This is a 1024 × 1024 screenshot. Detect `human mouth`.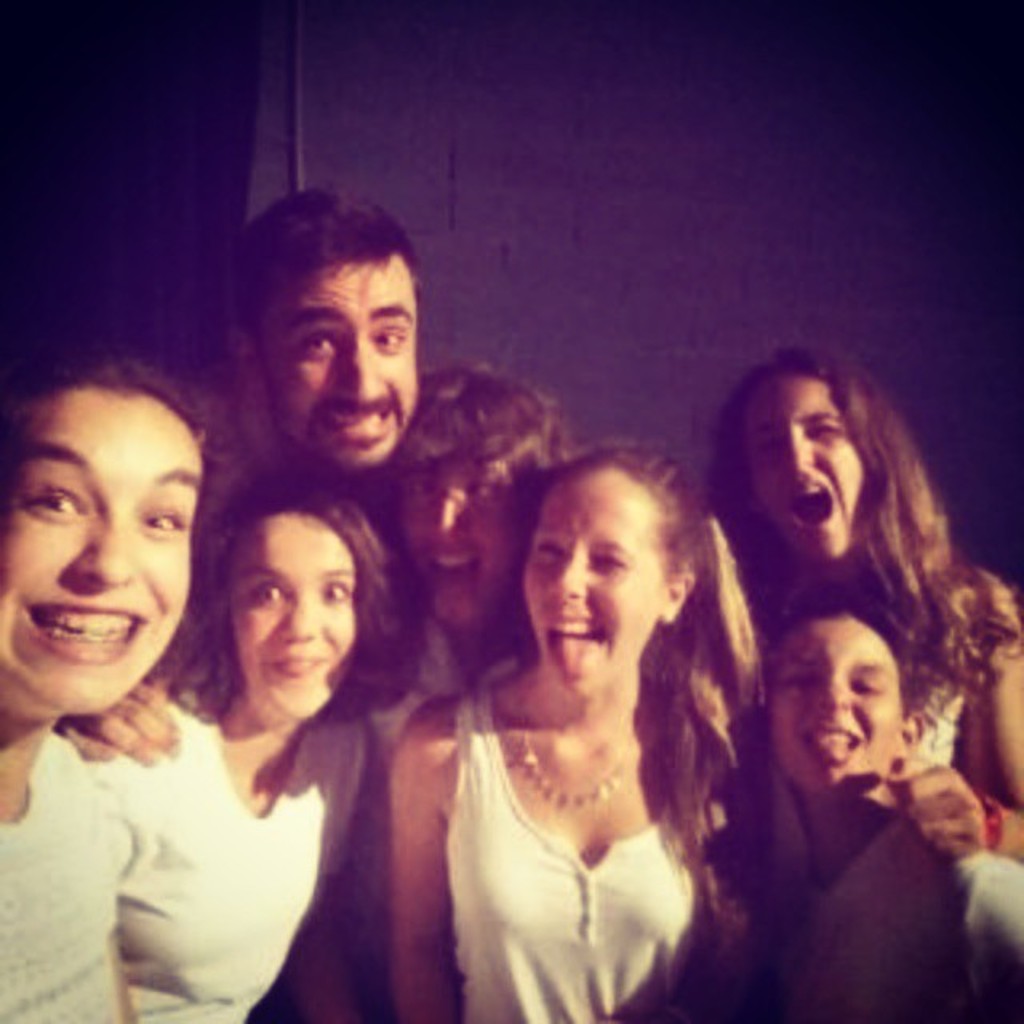
left=264, top=650, right=323, bottom=682.
